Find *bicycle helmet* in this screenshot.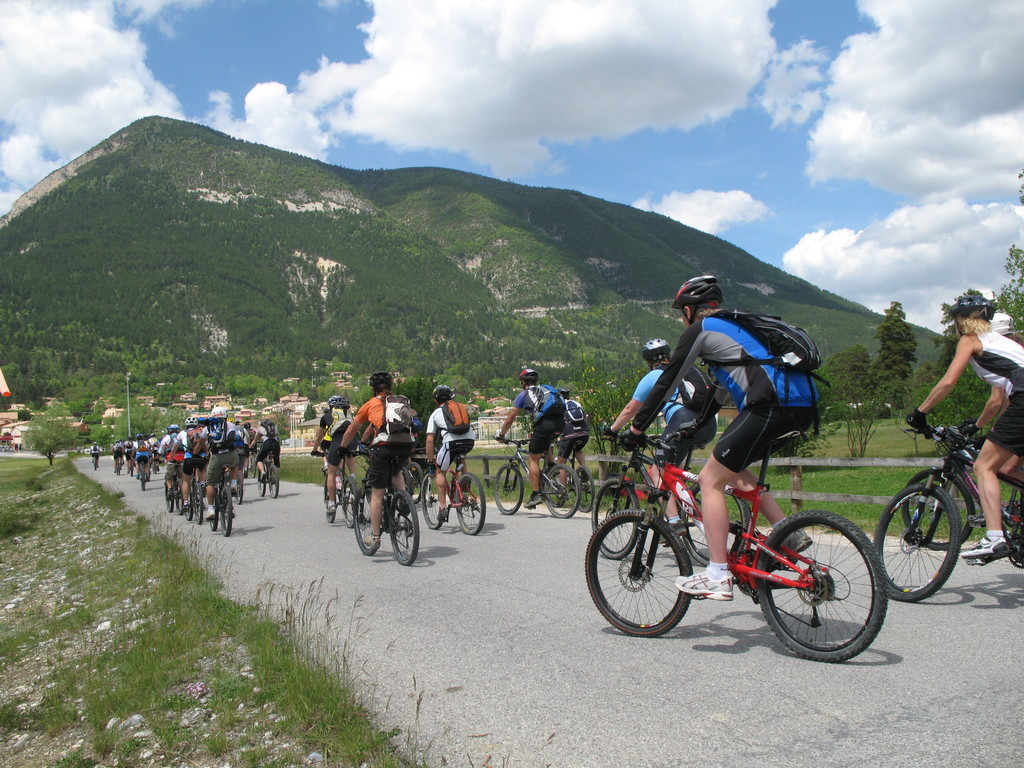
The bounding box for *bicycle helmet* is locate(374, 368, 392, 389).
